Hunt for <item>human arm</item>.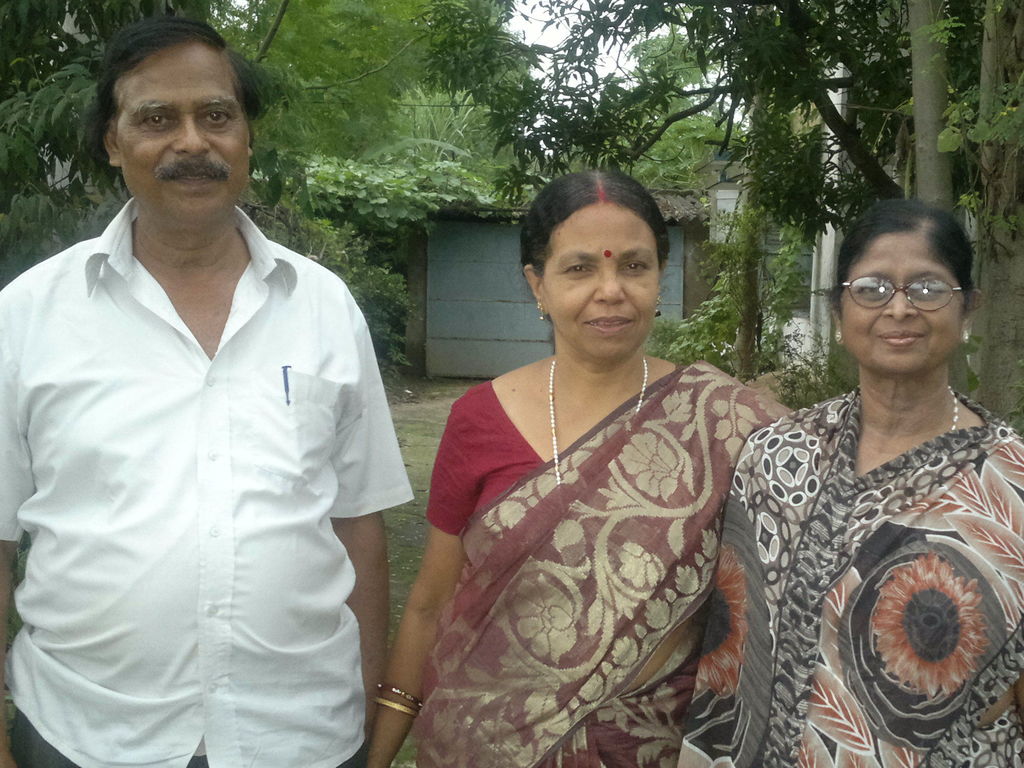
Hunted down at Rect(323, 276, 388, 751).
